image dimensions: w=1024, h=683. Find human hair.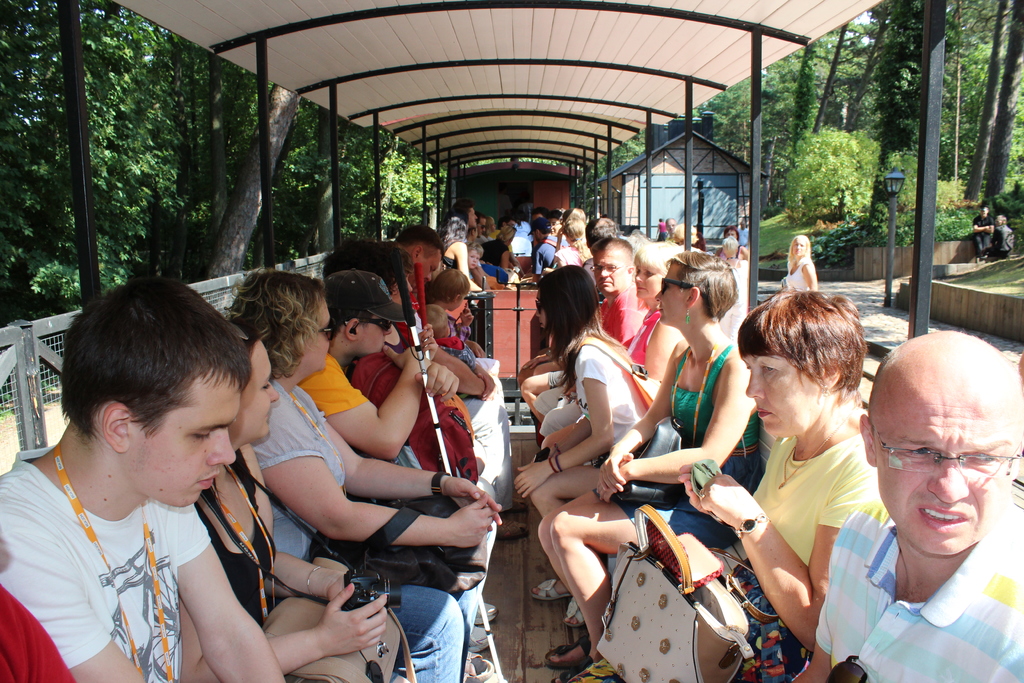
56:275:252:440.
